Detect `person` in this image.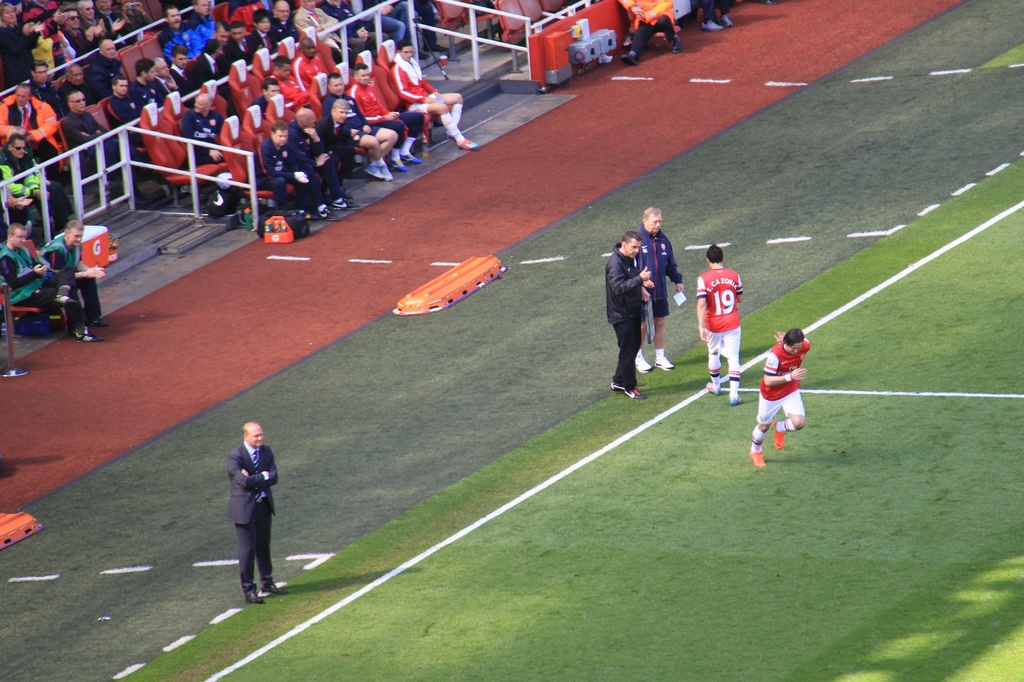
Detection: (605, 231, 649, 399).
